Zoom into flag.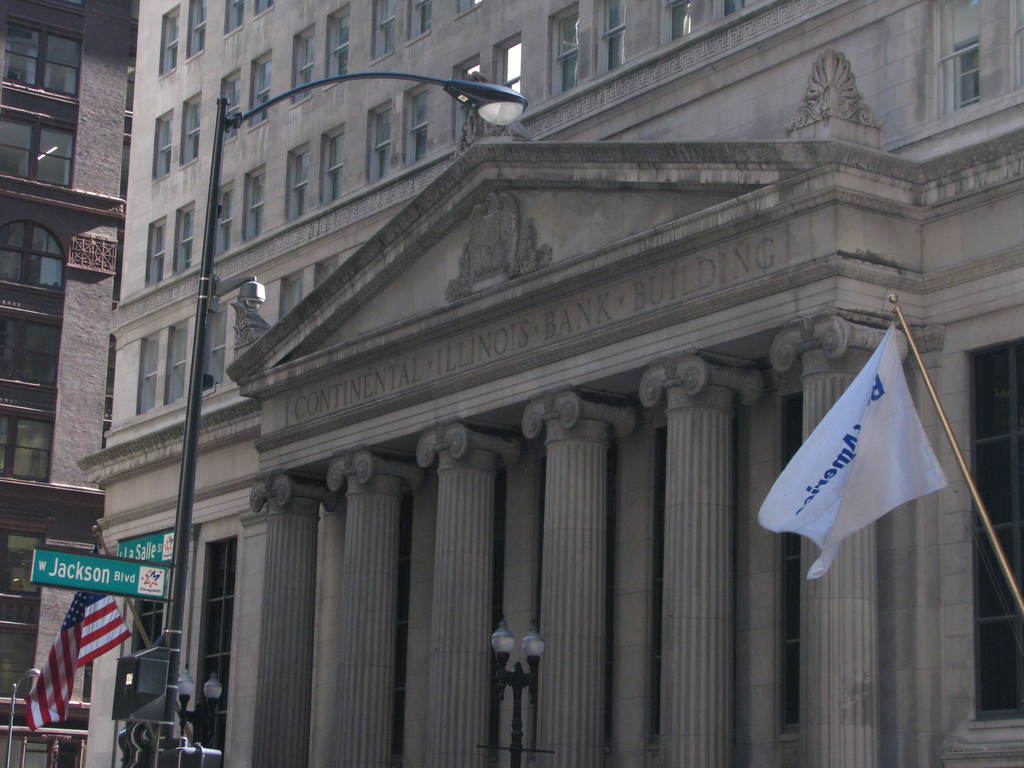
Zoom target: (17, 554, 132, 739).
